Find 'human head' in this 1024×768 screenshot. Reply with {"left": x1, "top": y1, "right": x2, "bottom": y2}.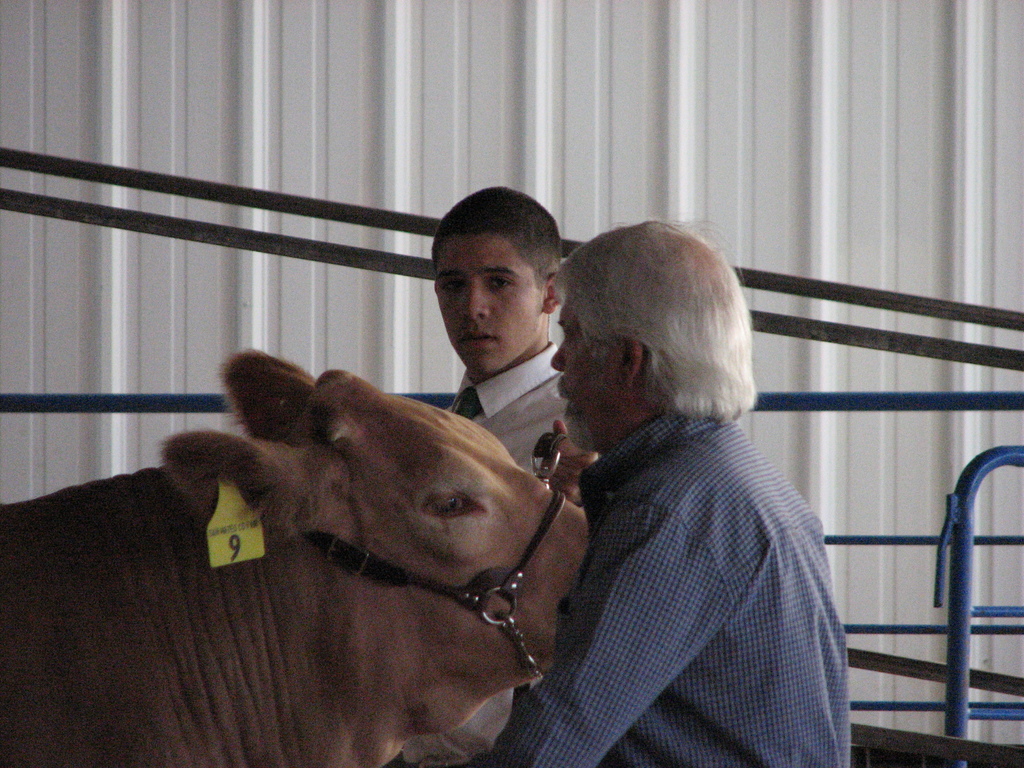
{"left": 436, "top": 179, "right": 546, "bottom": 352}.
